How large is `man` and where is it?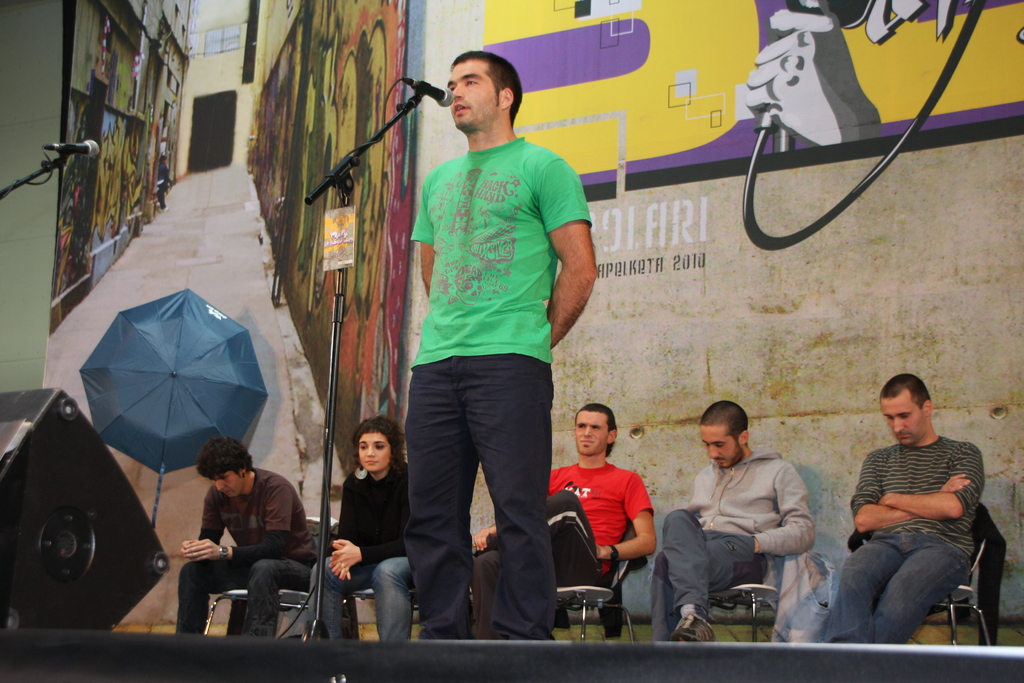
Bounding box: BBox(830, 365, 972, 648).
